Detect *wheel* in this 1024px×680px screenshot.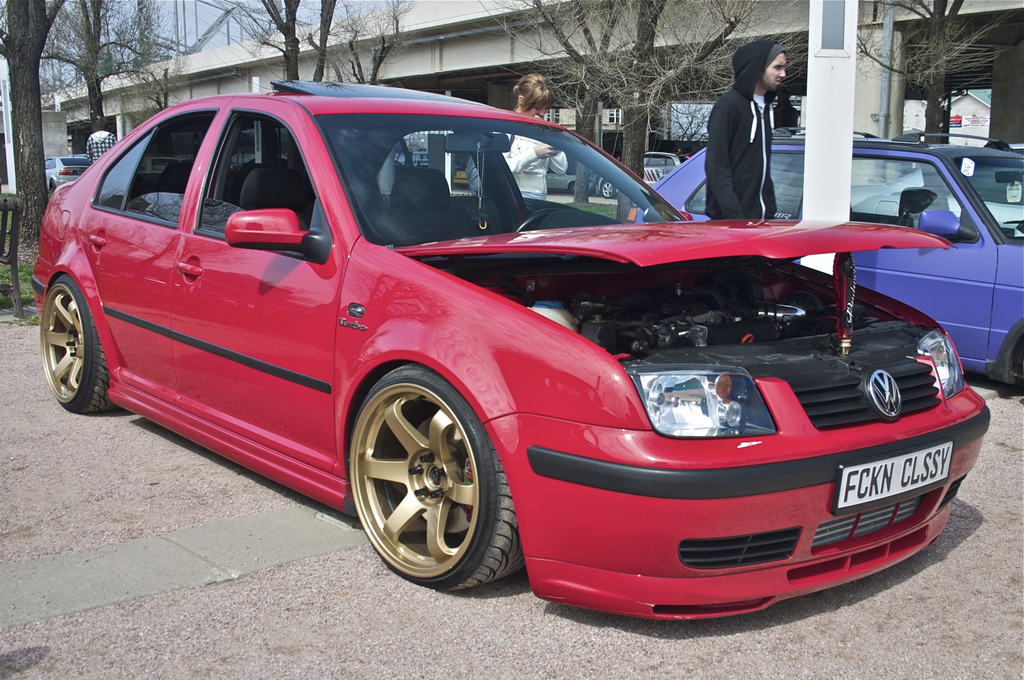
Detection: (x1=599, y1=181, x2=616, y2=194).
